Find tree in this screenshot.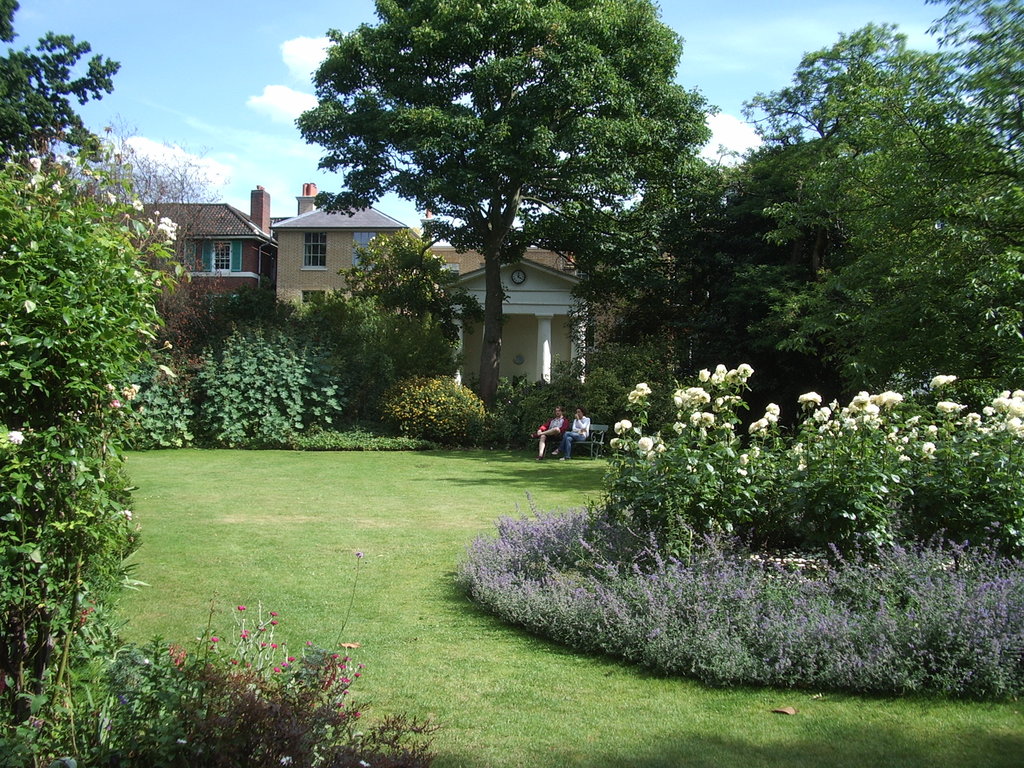
The bounding box for tree is left=295, top=0, right=721, bottom=403.
